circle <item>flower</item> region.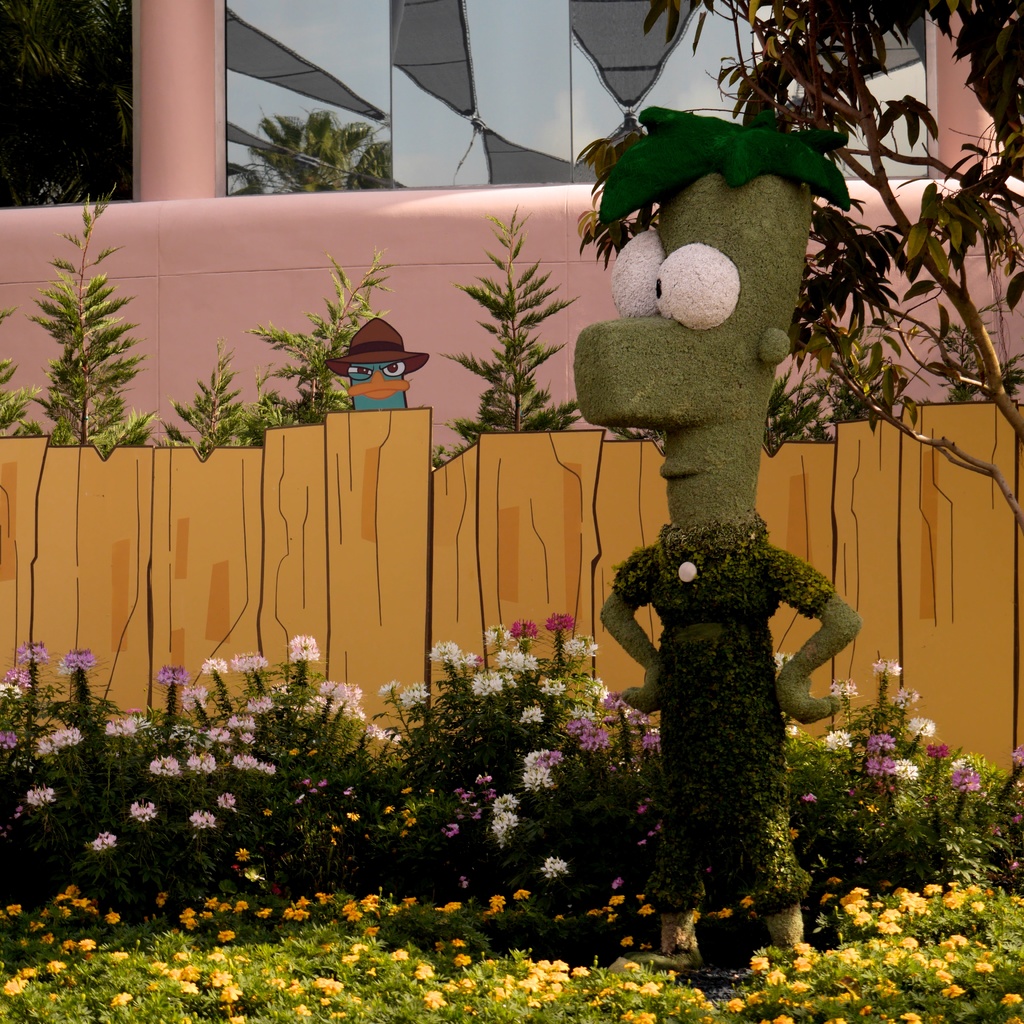
Region: bbox=(646, 731, 660, 746).
